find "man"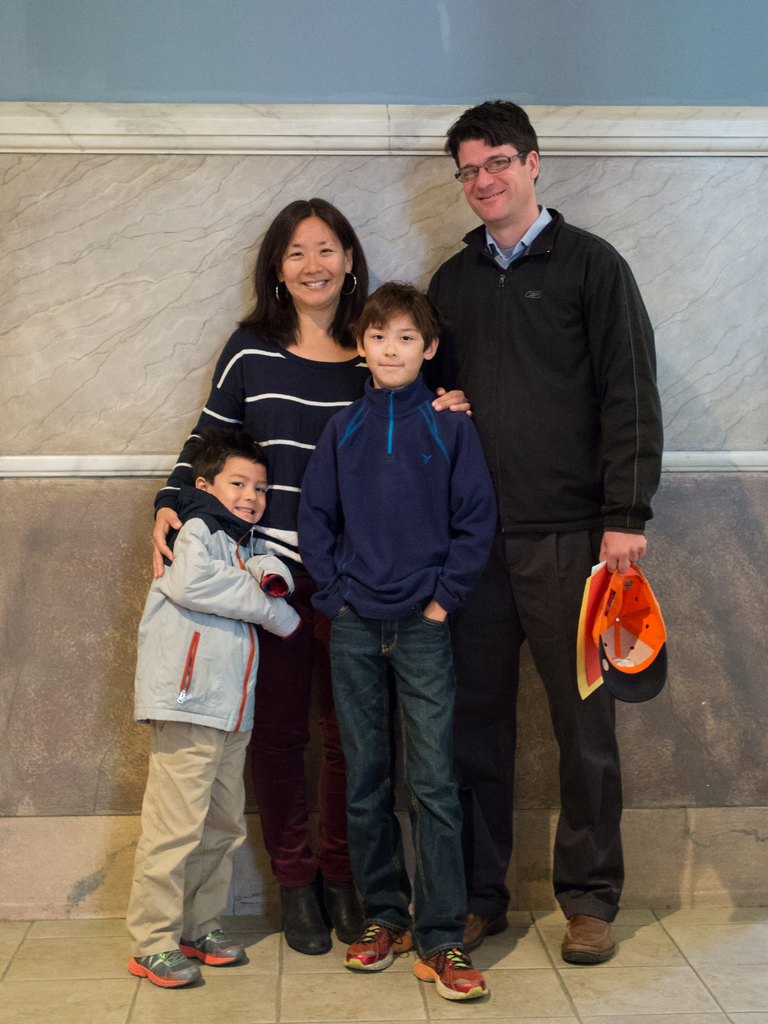
[416, 125, 664, 883]
